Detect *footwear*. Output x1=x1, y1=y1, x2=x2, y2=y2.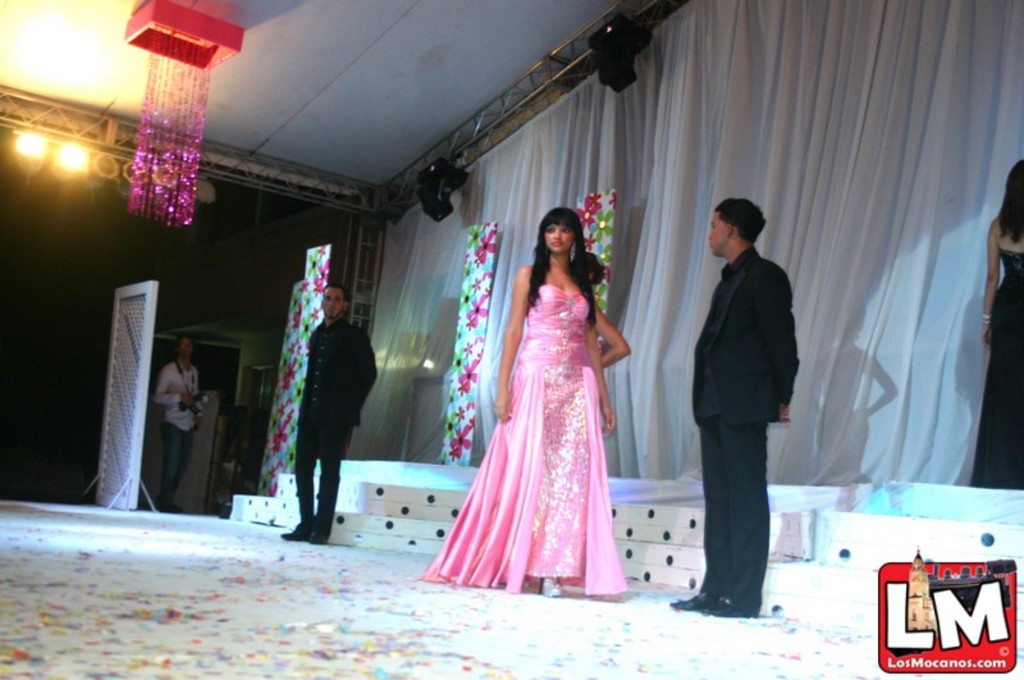
x1=308, y1=526, x2=326, y2=543.
